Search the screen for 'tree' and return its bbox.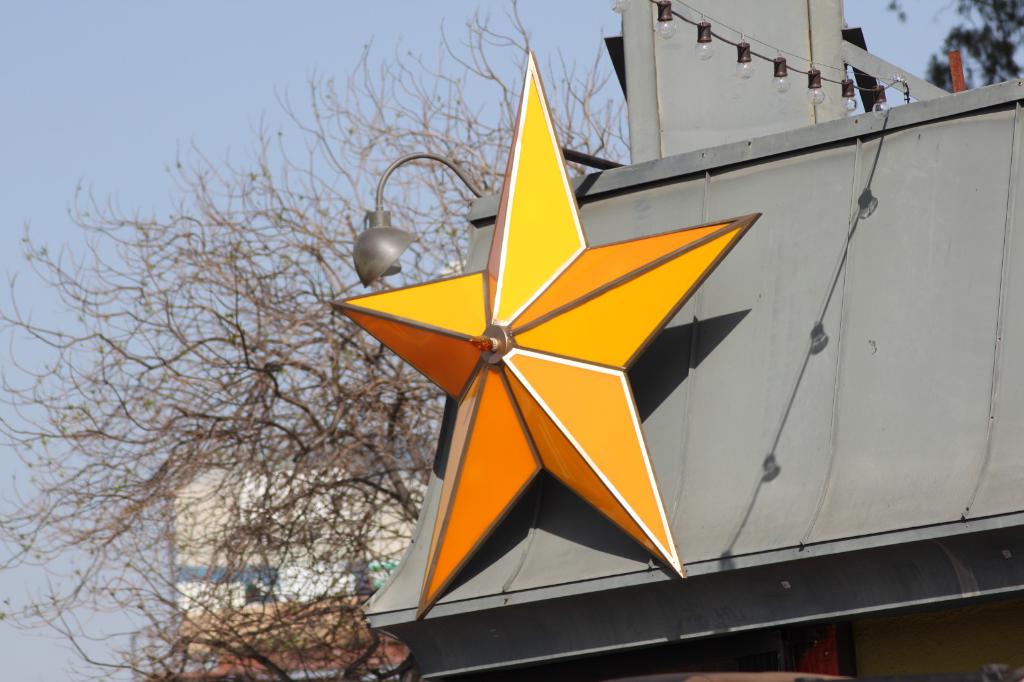
Found: bbox=(890, 0, 1023, 97).
